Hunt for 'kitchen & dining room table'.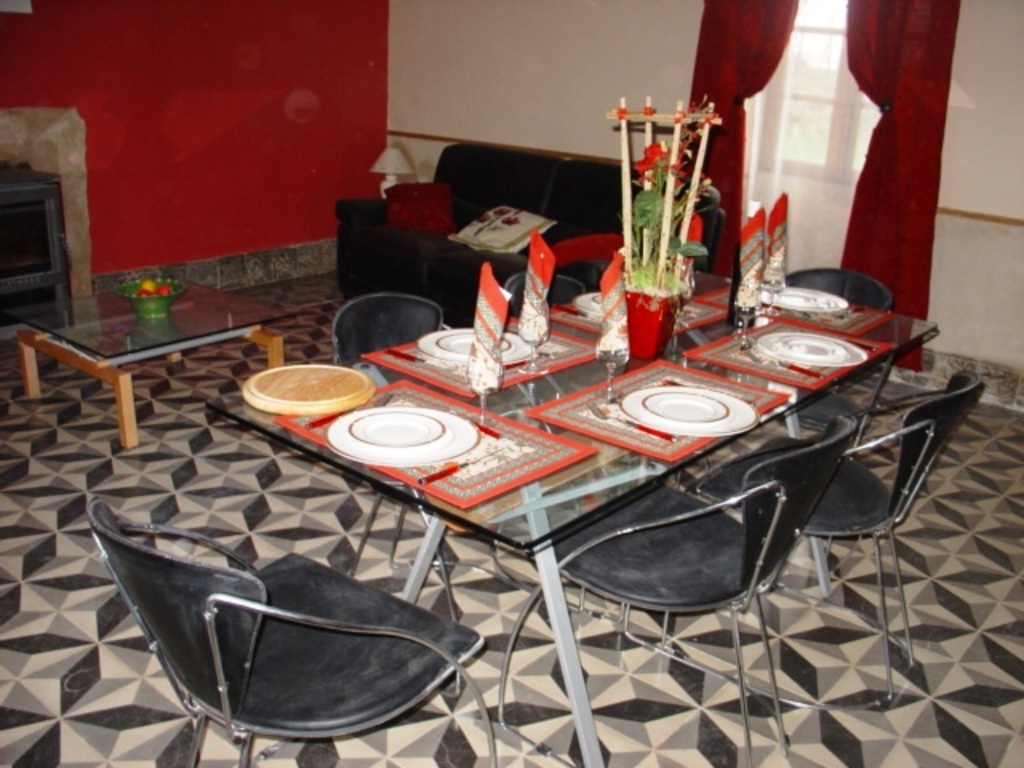
Hunted down at x1=83 y1=261 x2=986 y2=766.
